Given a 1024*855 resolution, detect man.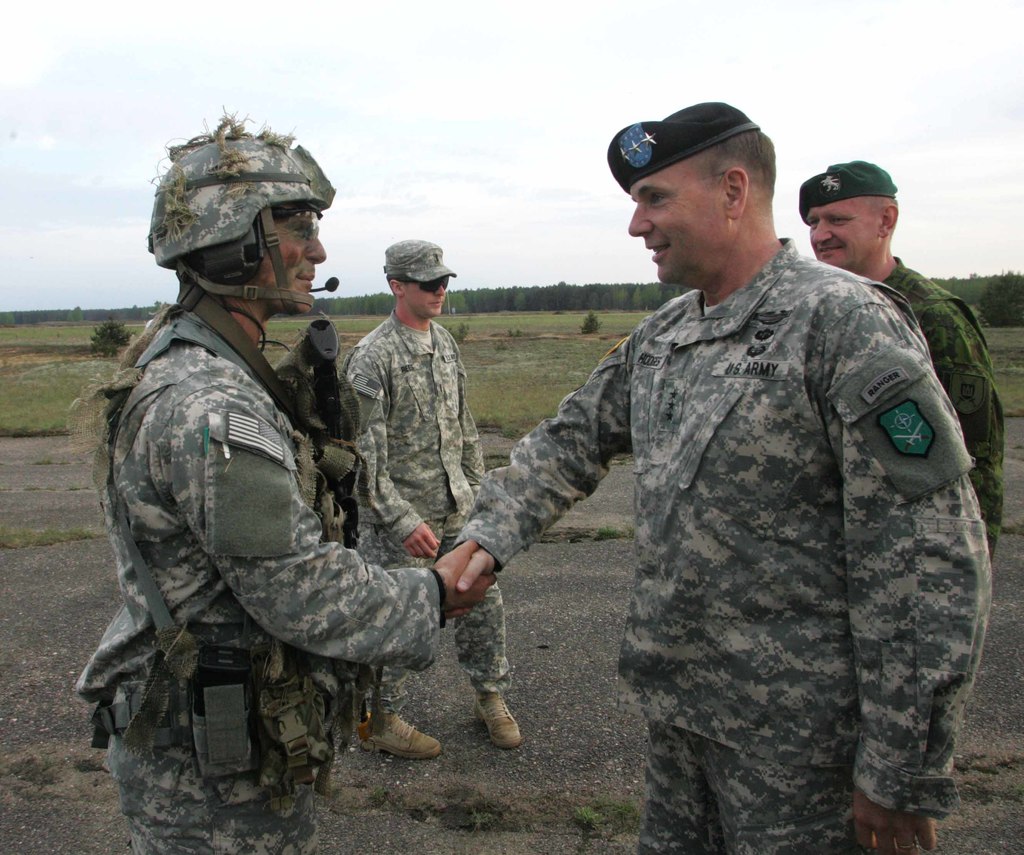
{"x1": 337, "y1": 235, "x2": 526, "y2": 762}.
